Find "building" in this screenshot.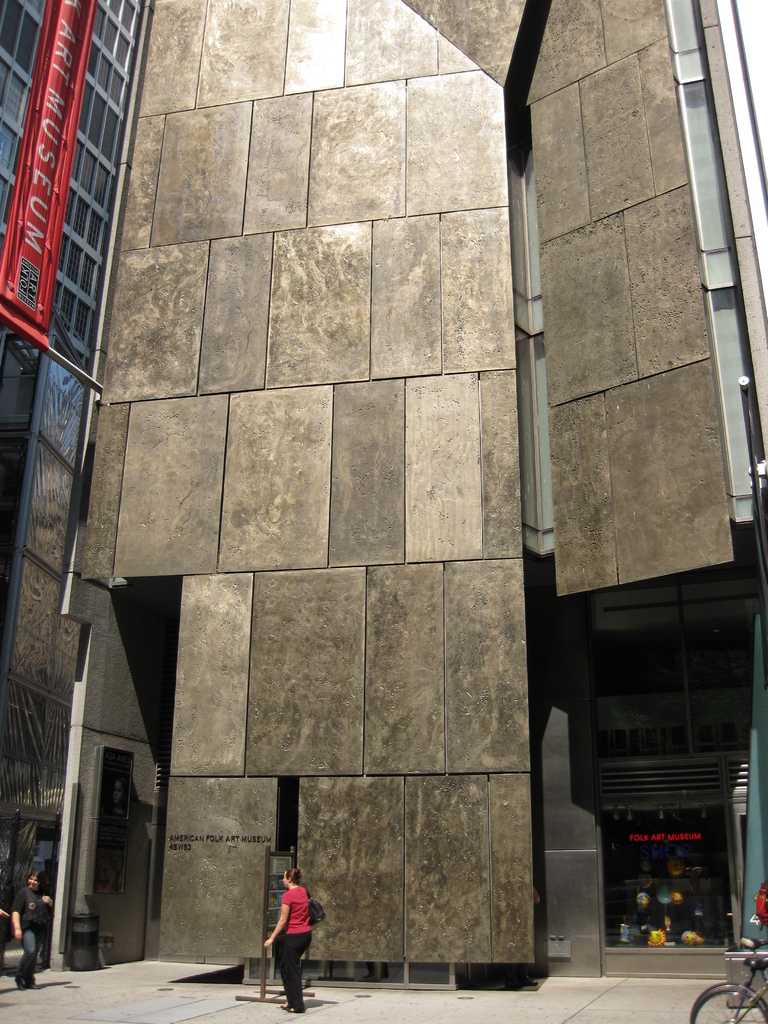
The bounding box for "building" is locate(0, 0, 767, 995).
